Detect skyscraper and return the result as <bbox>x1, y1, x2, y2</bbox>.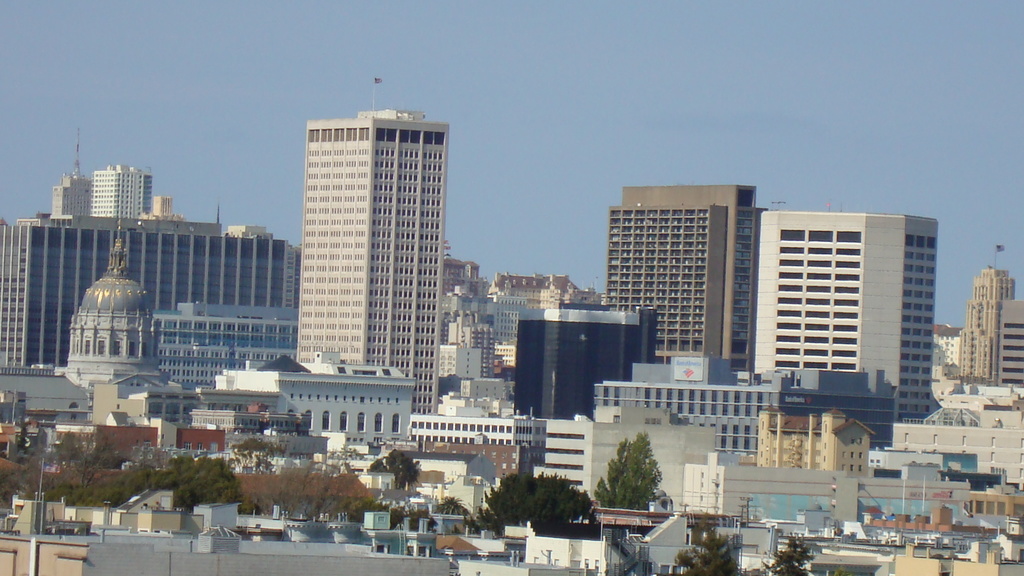
<bbox>265, 85, 470, 426</bbox>.
